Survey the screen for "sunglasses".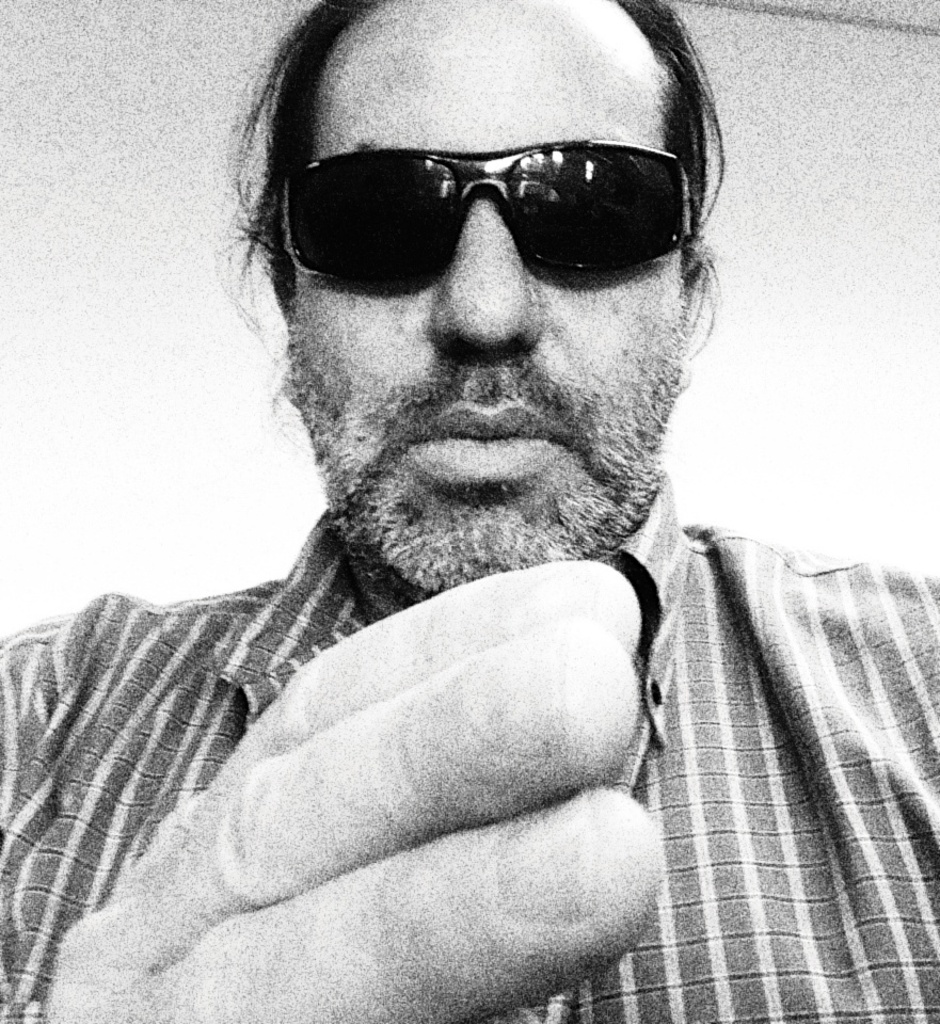
Survey found: (285,137,694,284).
